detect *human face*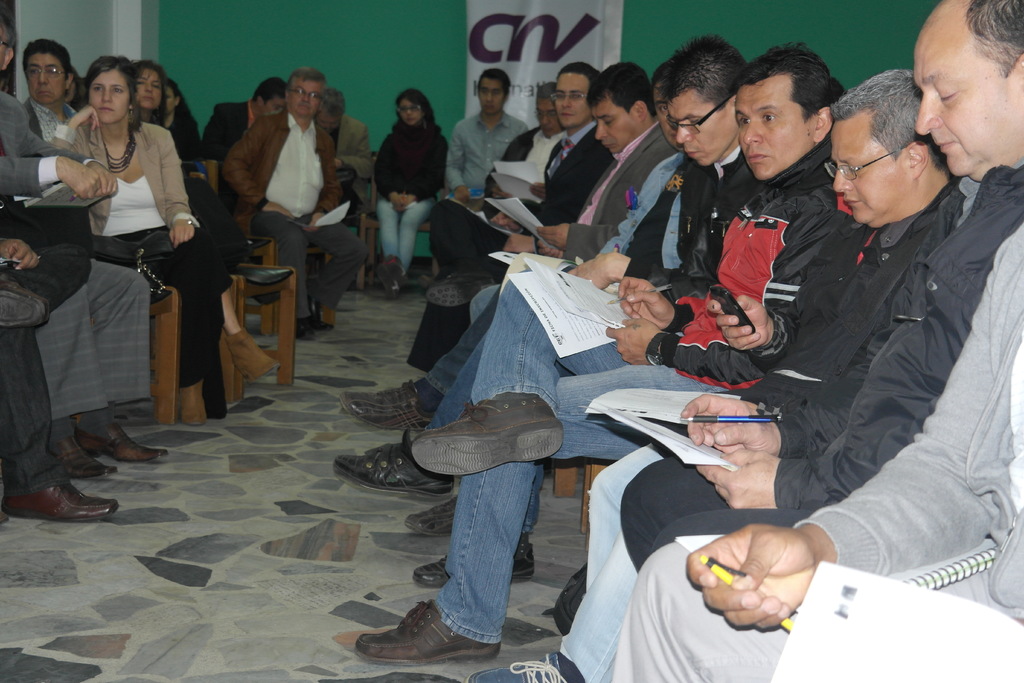
(left=260, top=95, right=283, bottom=114)
